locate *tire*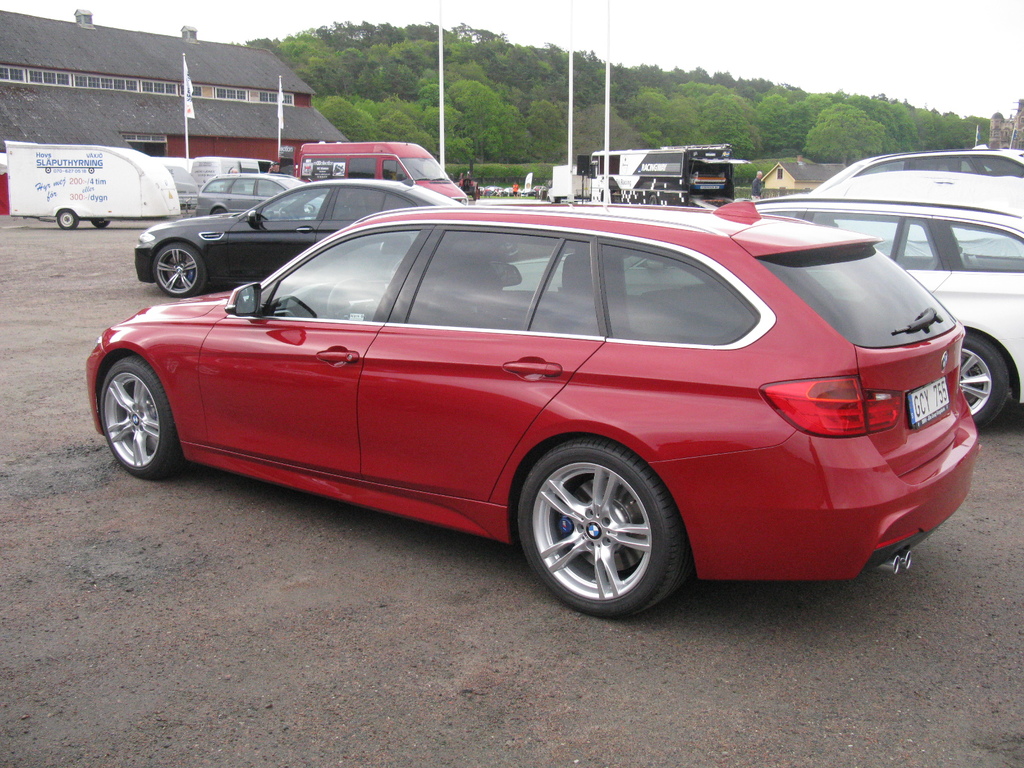
<bbox>959, 331, 1020, 430</bbox>
